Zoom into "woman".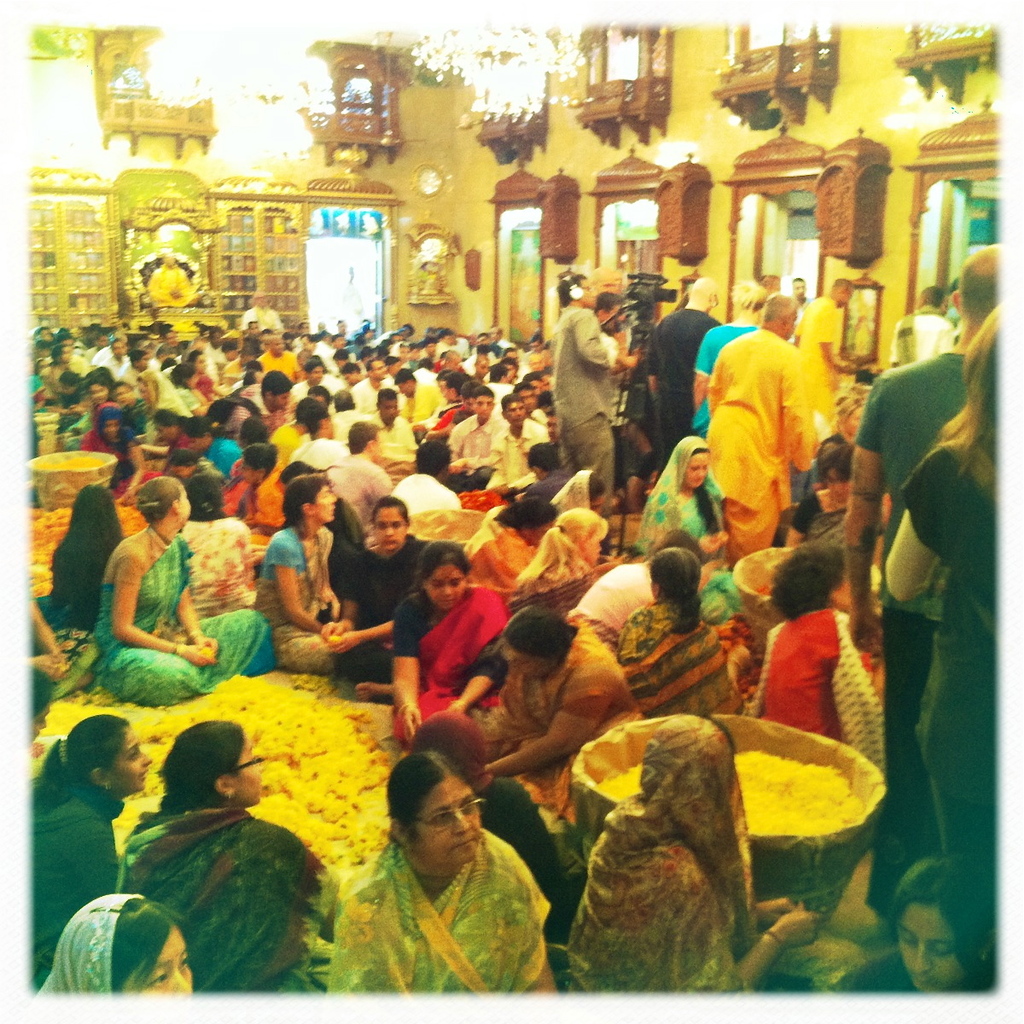
Zoom target: locate(333, 756, 544, 1006).
